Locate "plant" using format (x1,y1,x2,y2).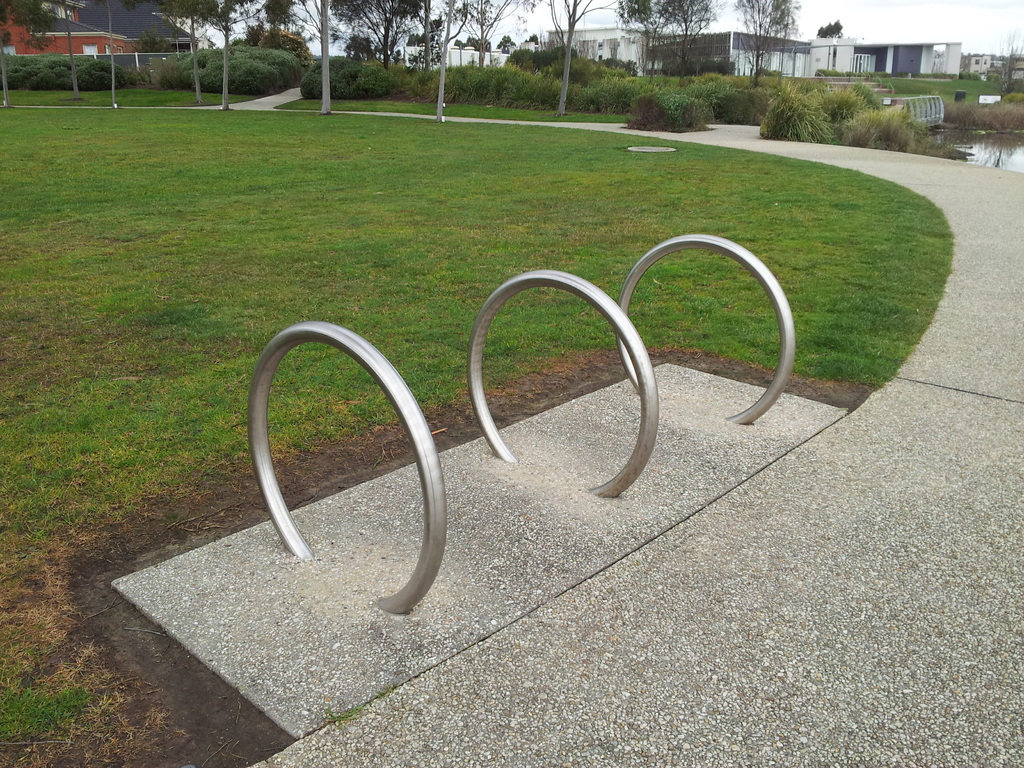
(620,93,710,136).
